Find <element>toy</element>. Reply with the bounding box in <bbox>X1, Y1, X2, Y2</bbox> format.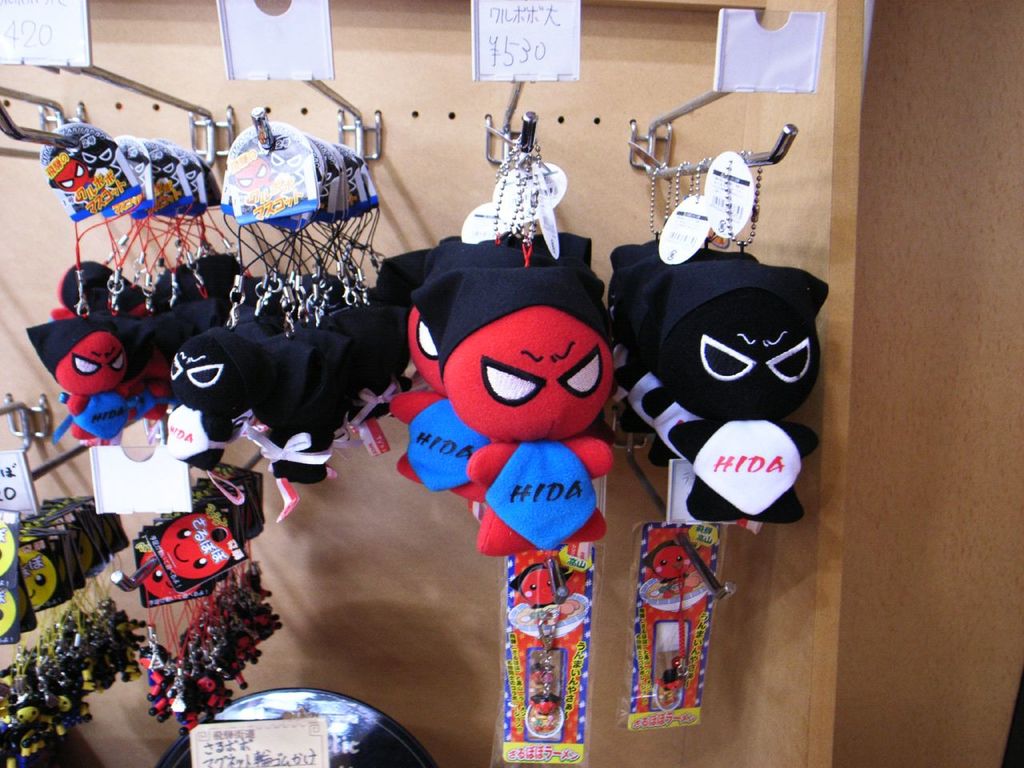
<bbox>132, 522, 235, 616</bbox>.
